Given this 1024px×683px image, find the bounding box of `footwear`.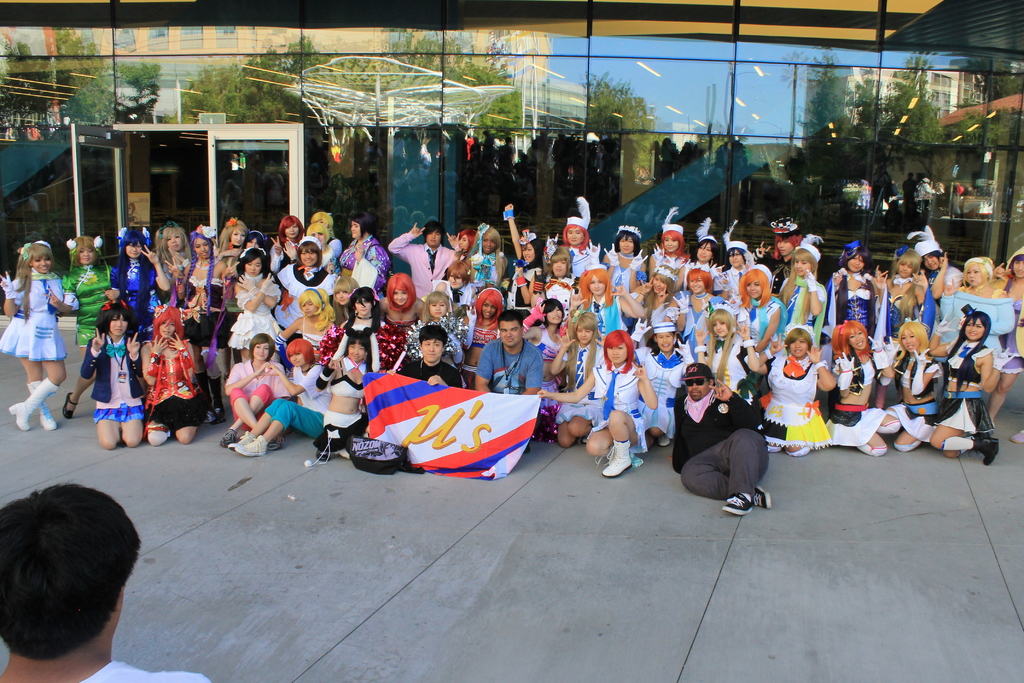
{"left": 748, "top": 483, "right": 769, "bottom": 508}.
